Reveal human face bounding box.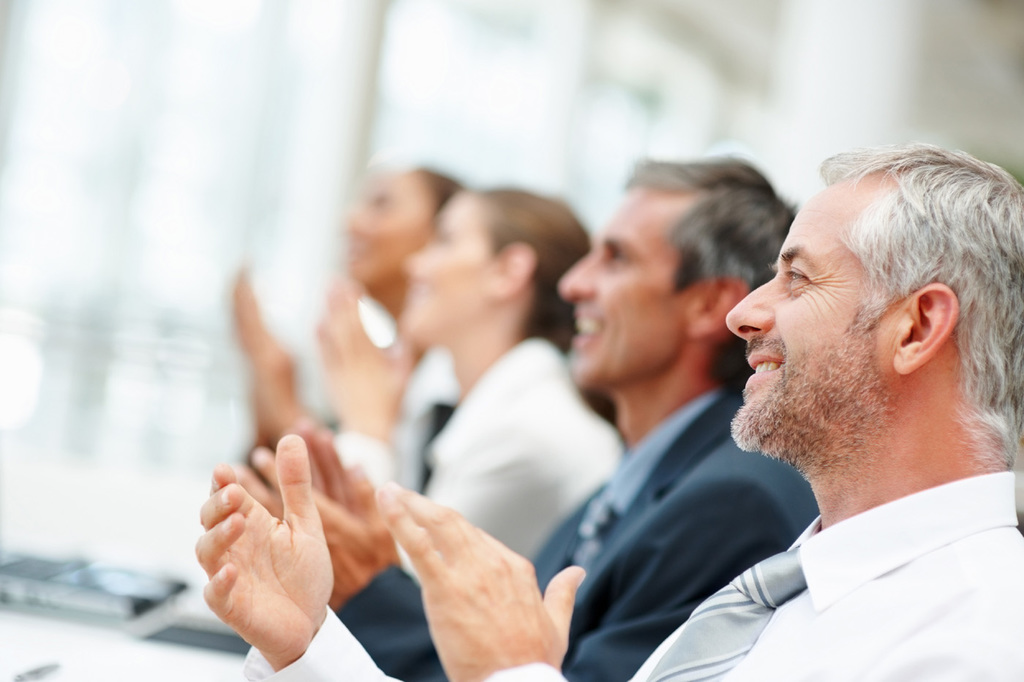
Revealed: l=564, t=197, r=686, b=382.
